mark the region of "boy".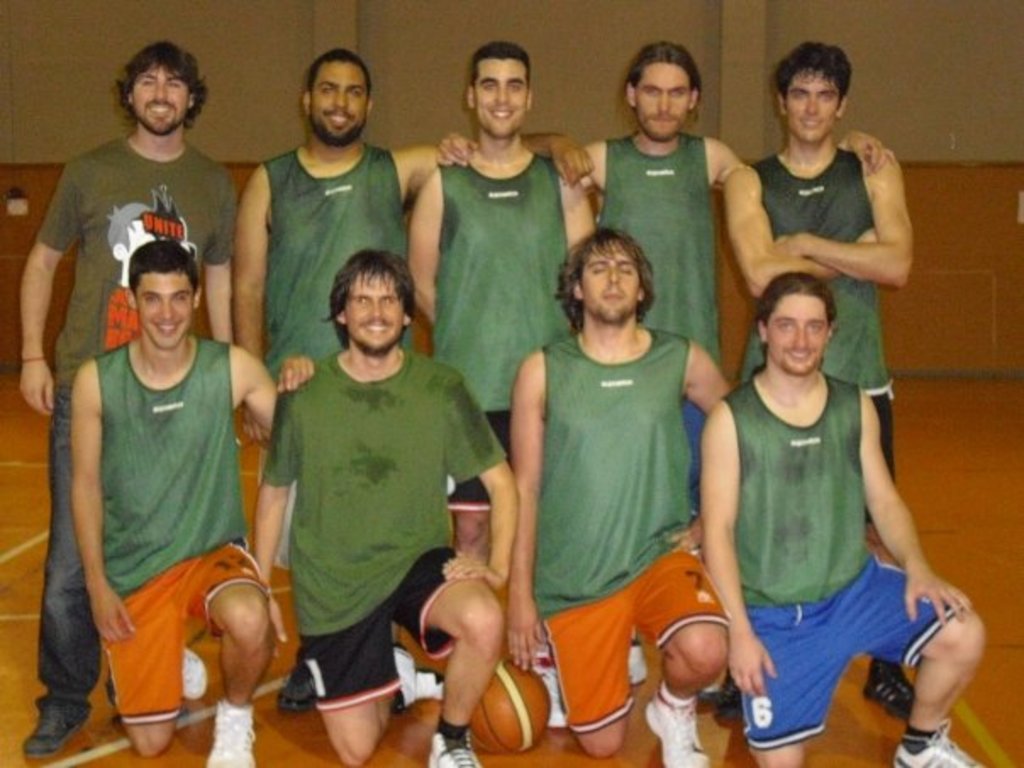
Region: <box>232,209,490,732</box>.
